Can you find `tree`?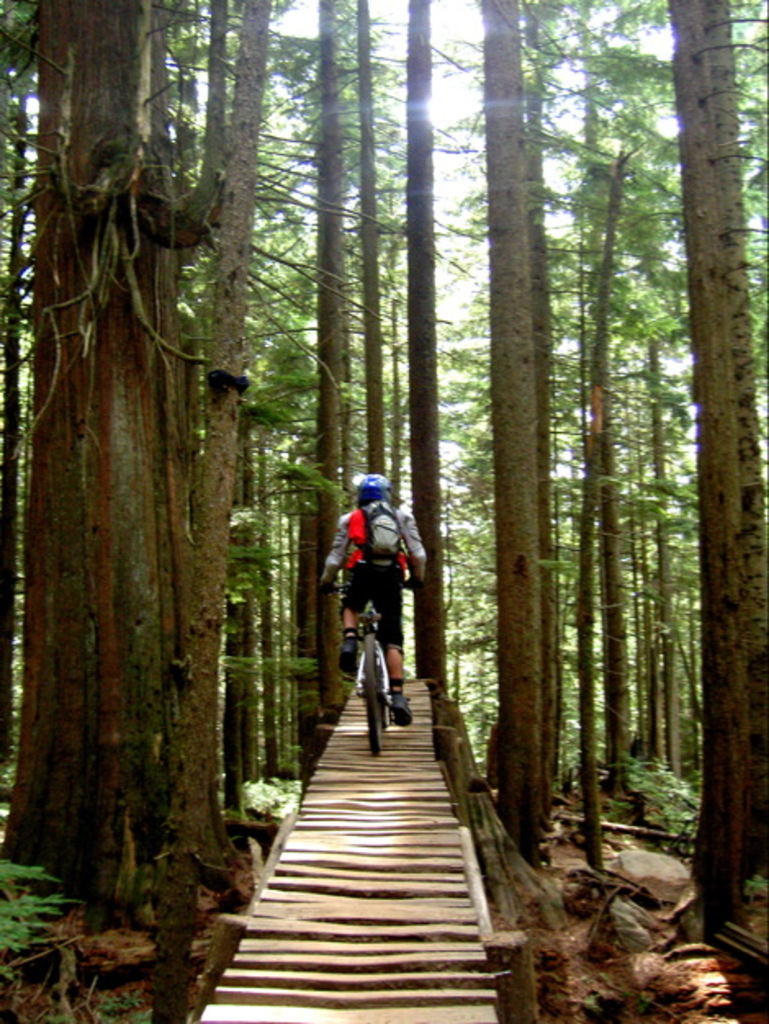
Yes, bounding box: BBox(648, 0, 767, 952).
